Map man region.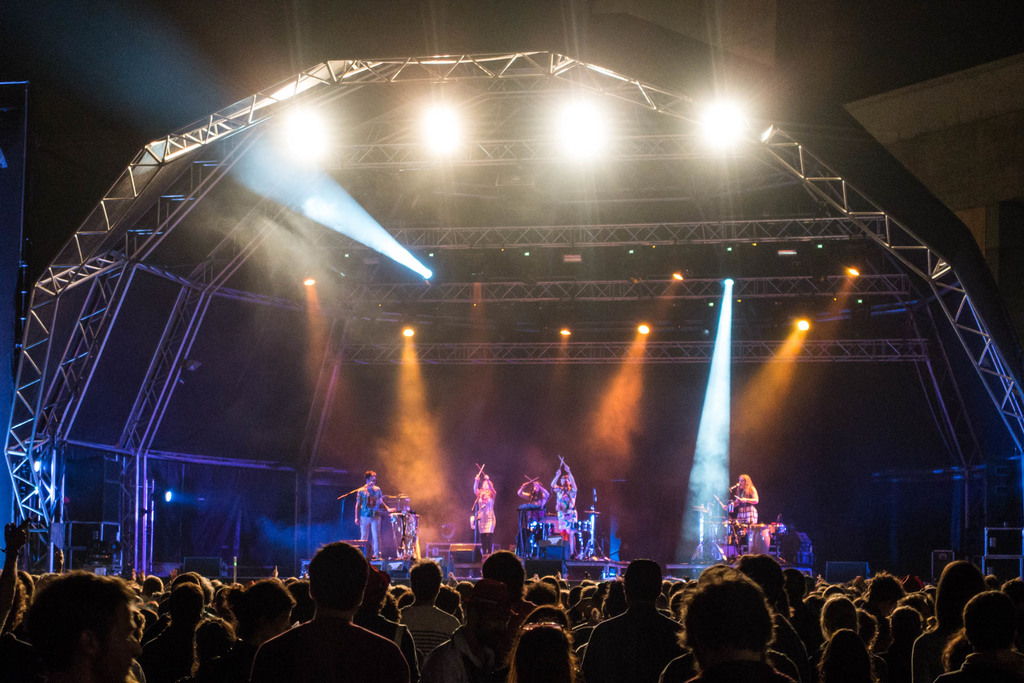
Mapped to 353,467,403,568.
